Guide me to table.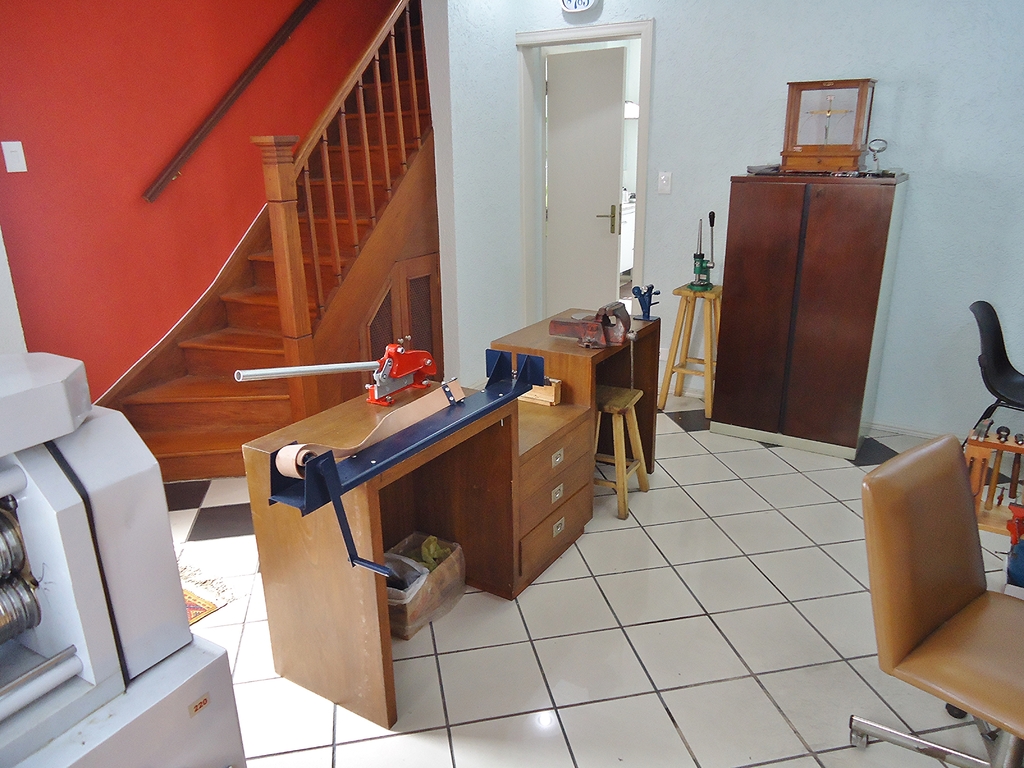
Guidance: 244:304:661:728.
